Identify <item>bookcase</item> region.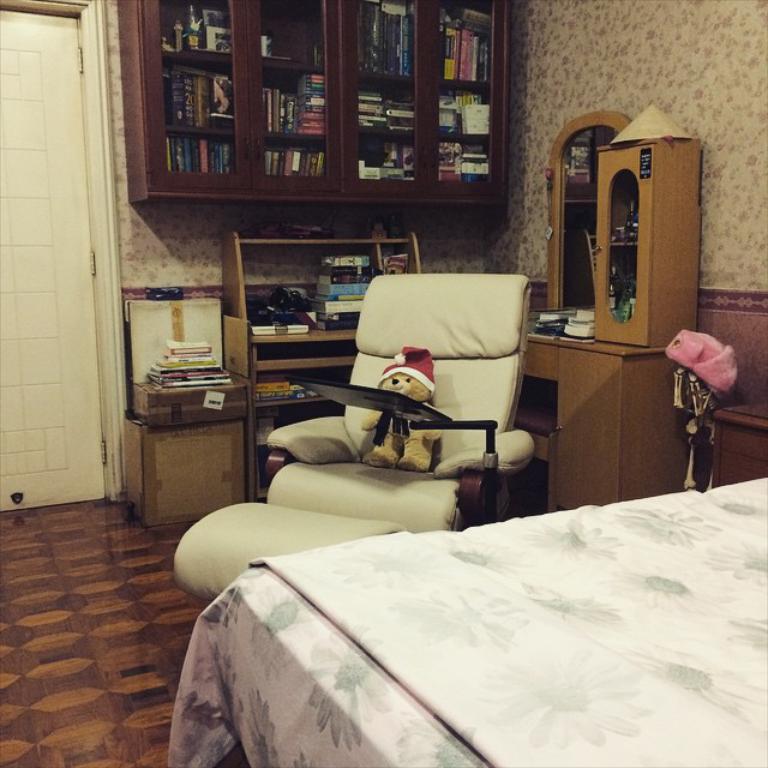
Region: locate(120, 0, 508, 209).
